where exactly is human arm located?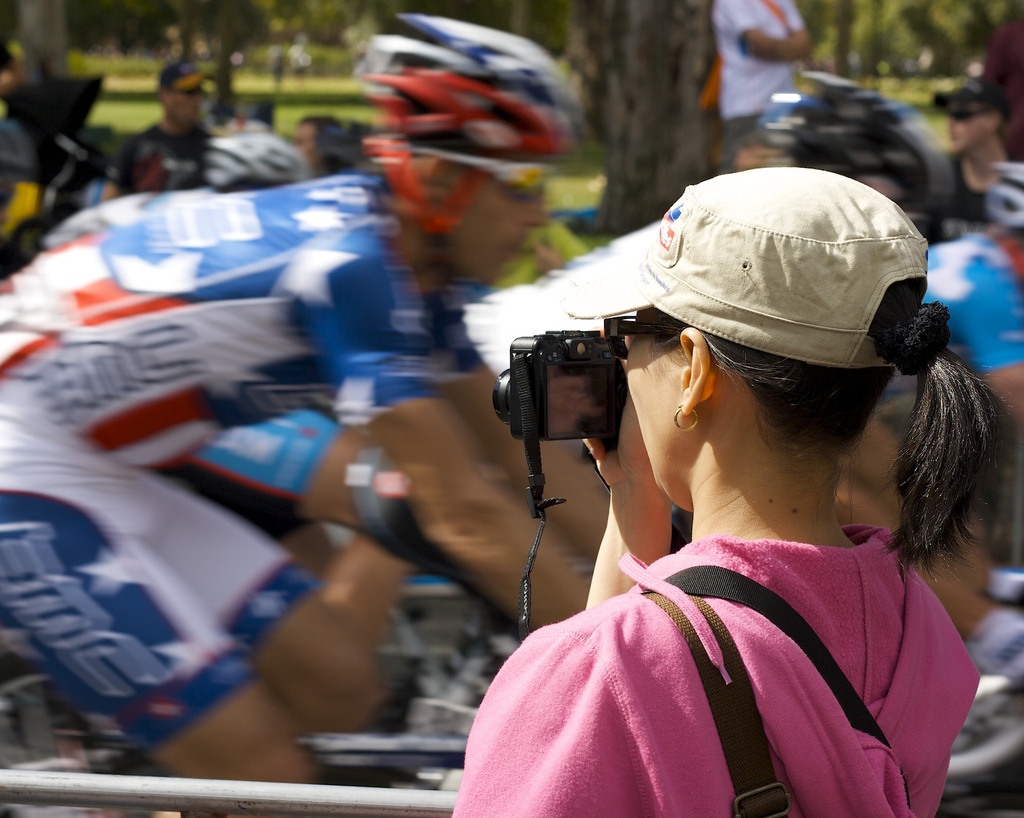
Its bounding box is (582, 371, 677, 615).
